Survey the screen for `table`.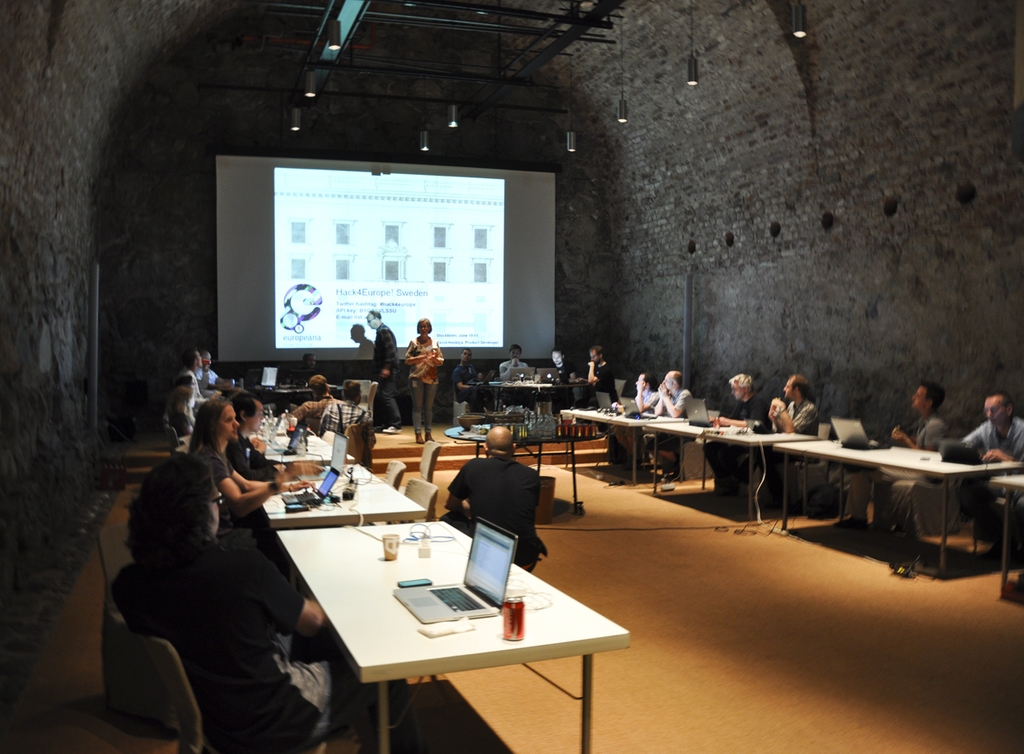
Survey found: <region>643, 427, 745, 488</region>.
